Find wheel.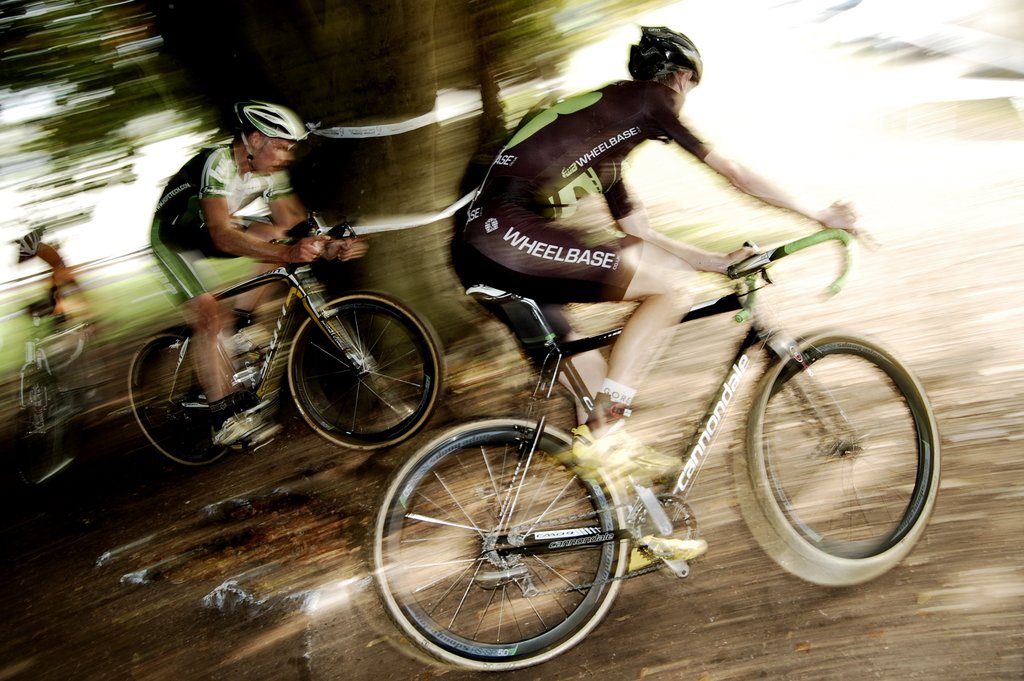
pyautogui.locateOnScreen(746, 327, 940, 565).
